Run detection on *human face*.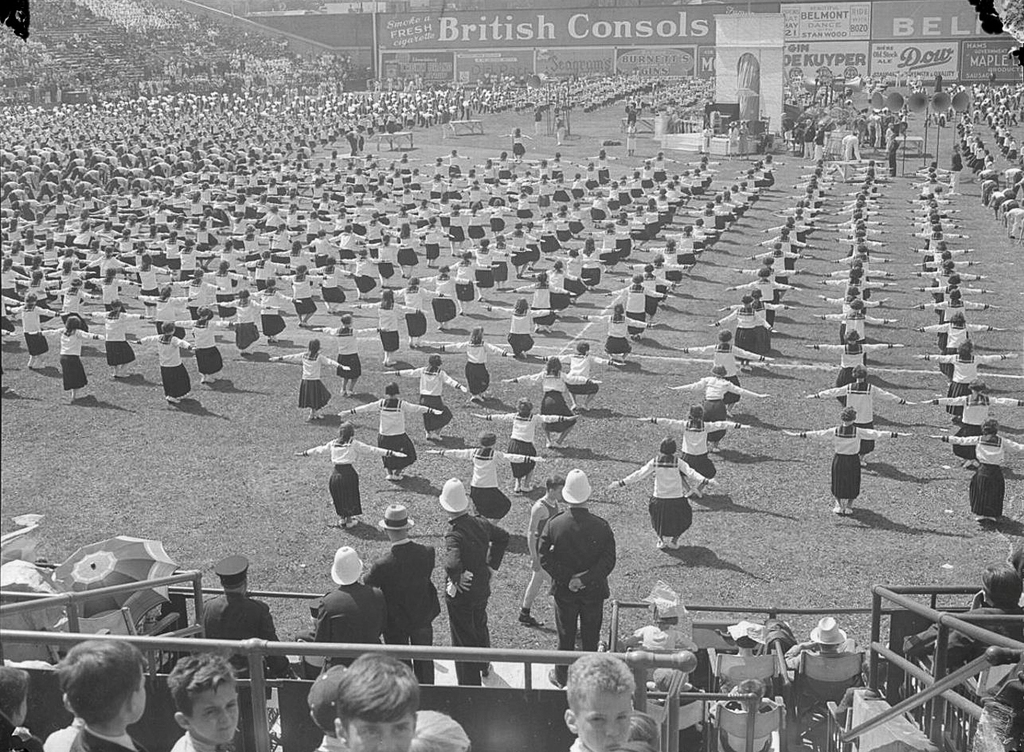
Result: {"left": 576, "top": 690, "right": 635, "bottom": 751}.
